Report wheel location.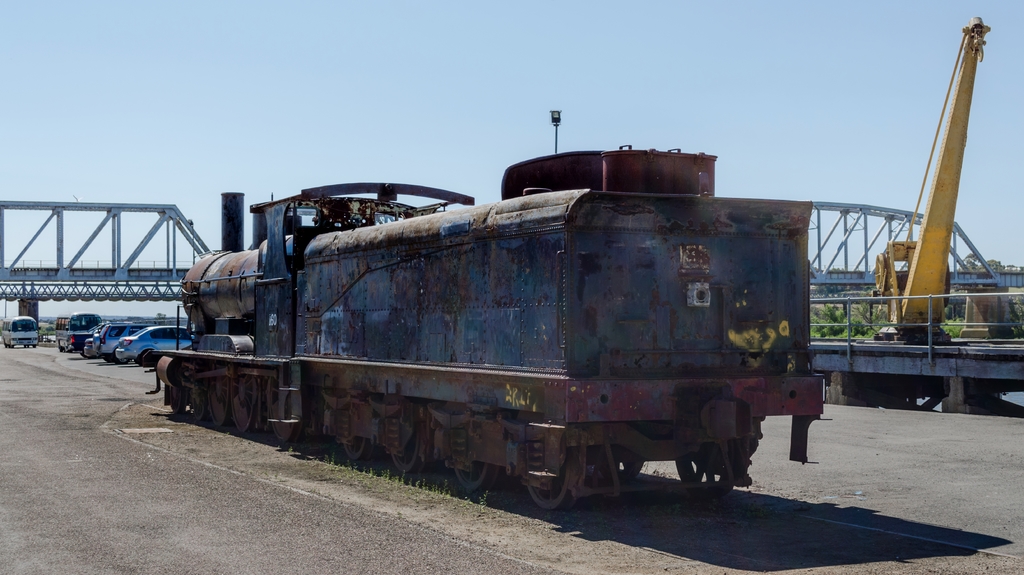
Report: (left=529, top=453, right=573, bottom=509).
